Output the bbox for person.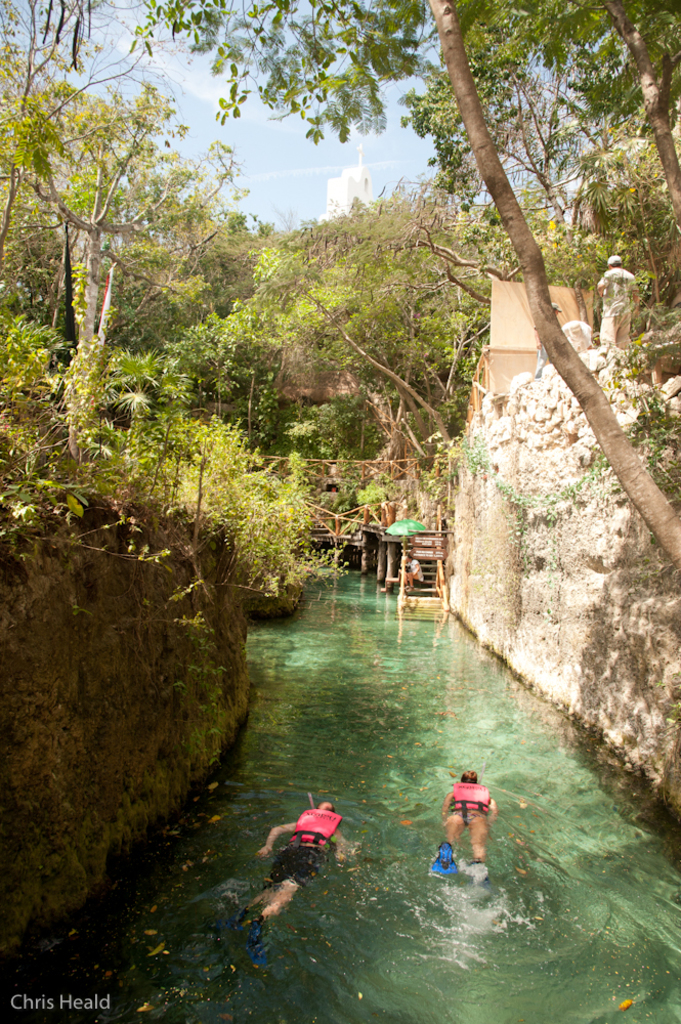
region(441, 757, 503, 886).
